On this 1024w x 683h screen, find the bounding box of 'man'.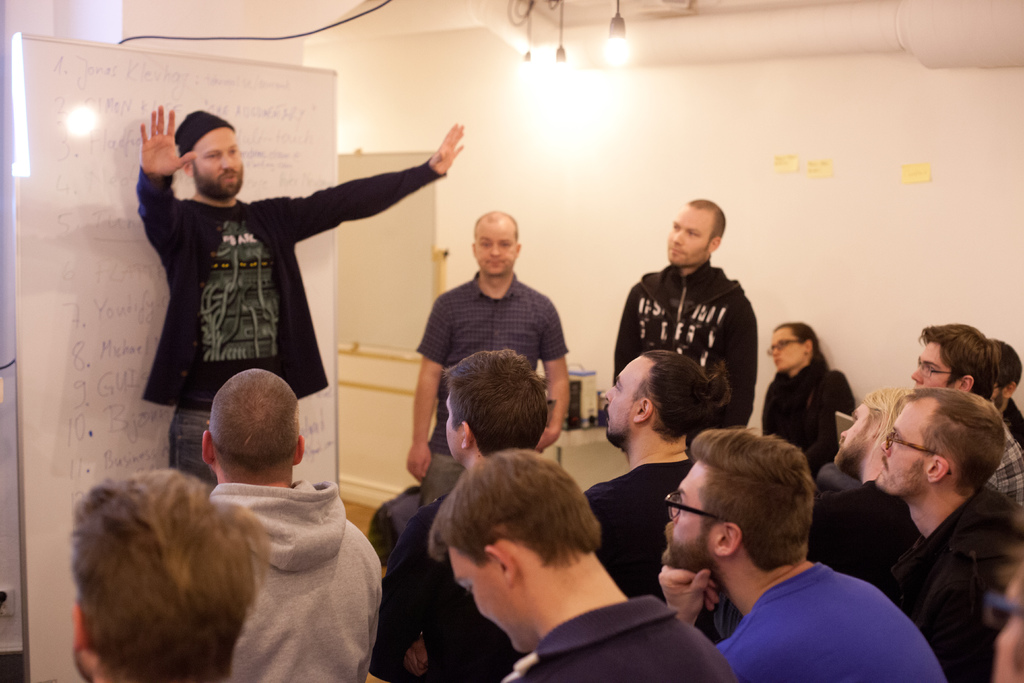
Bounding box: pyautogui.locateOnScreen(910, 320, 1018, 504).
